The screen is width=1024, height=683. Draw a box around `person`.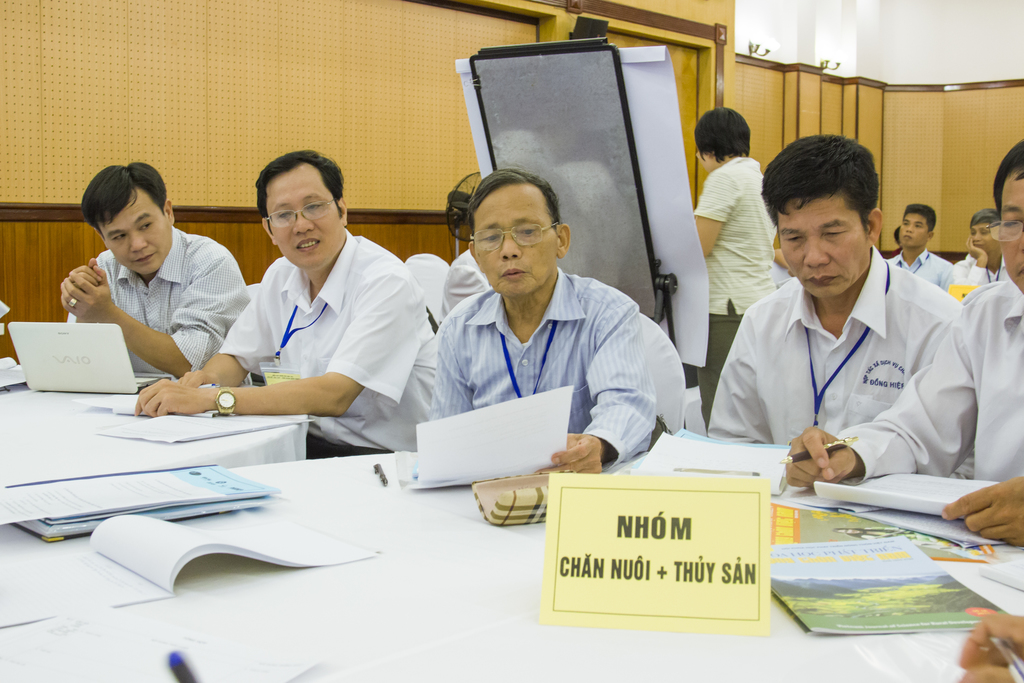
(left=707, top=133, right=968, bottom=490).
